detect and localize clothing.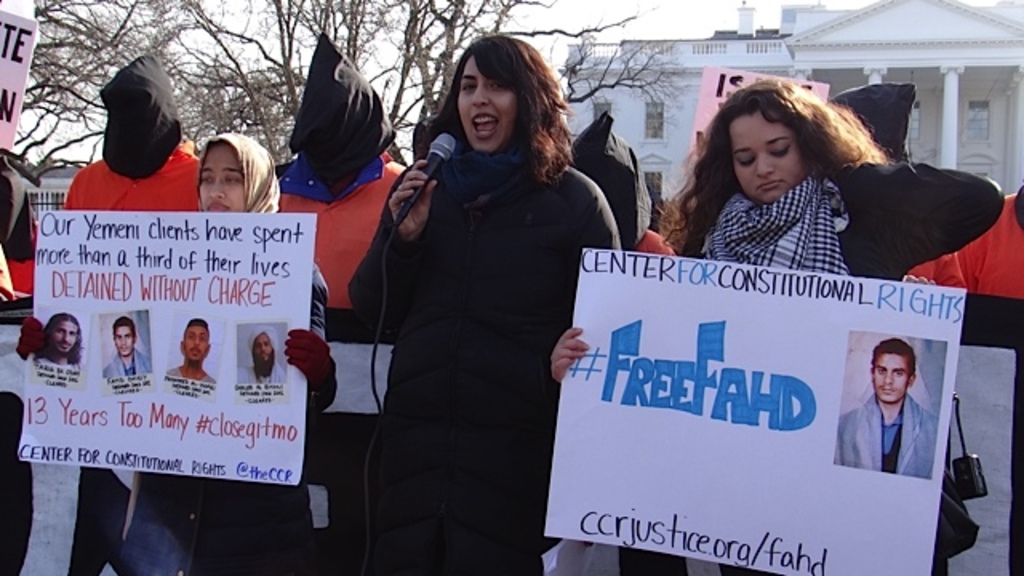
Localized at select_region(886, 184, 1022, 317).
